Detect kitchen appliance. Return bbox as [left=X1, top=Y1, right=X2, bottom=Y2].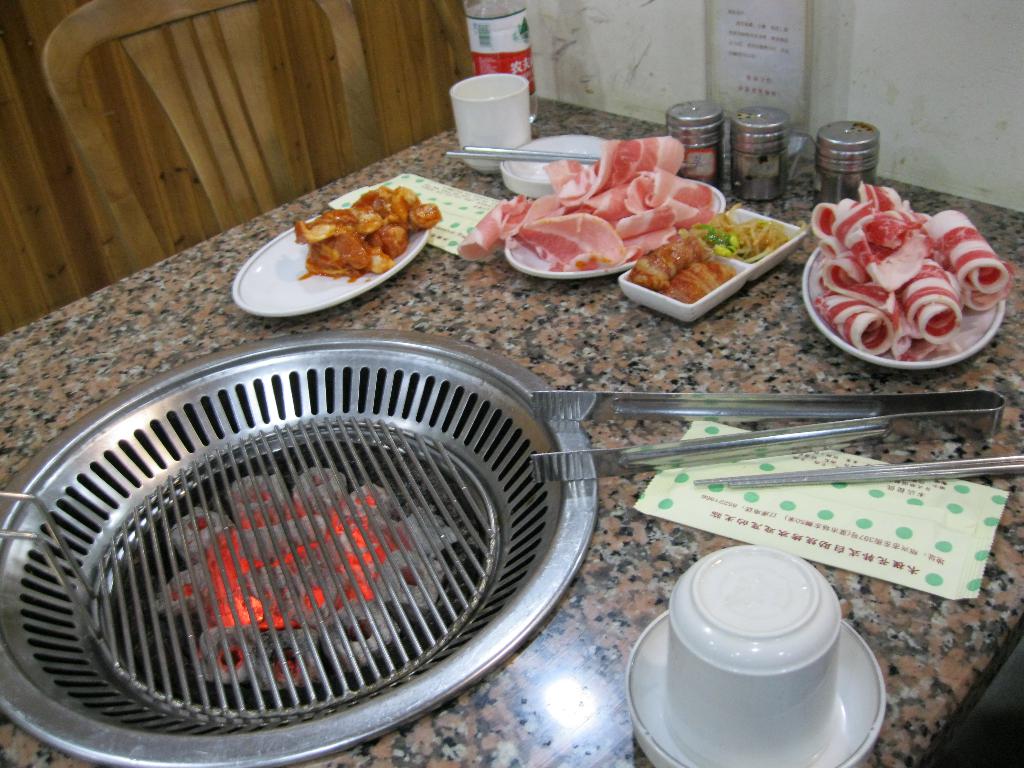
[left=616, top=207, right=802, bottom=319].
